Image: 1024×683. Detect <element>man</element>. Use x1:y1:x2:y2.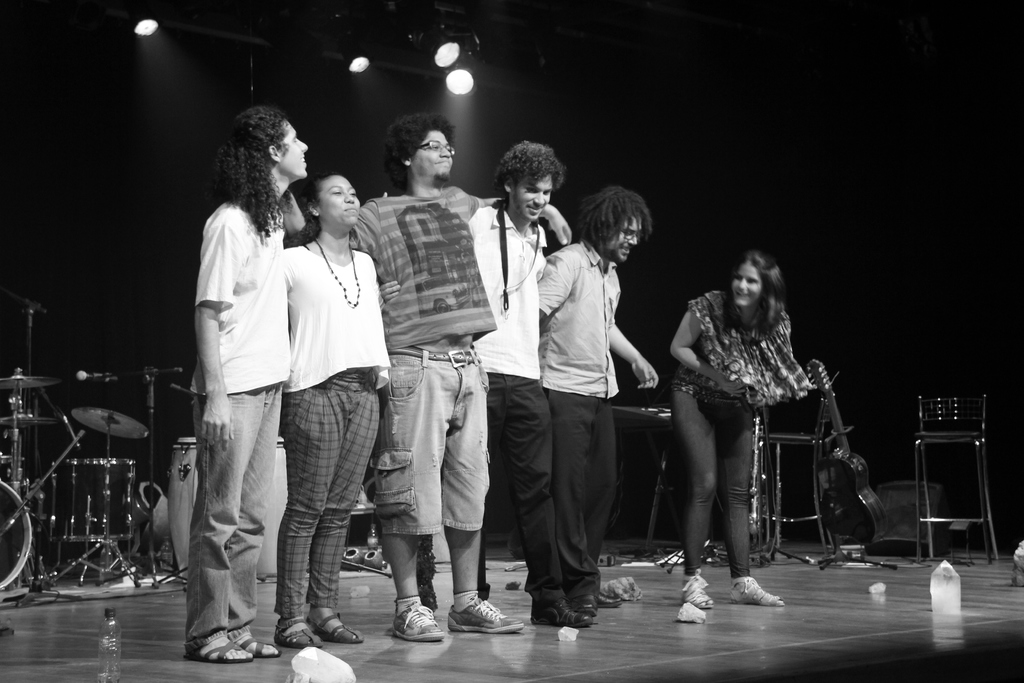
377:141:596:629.
